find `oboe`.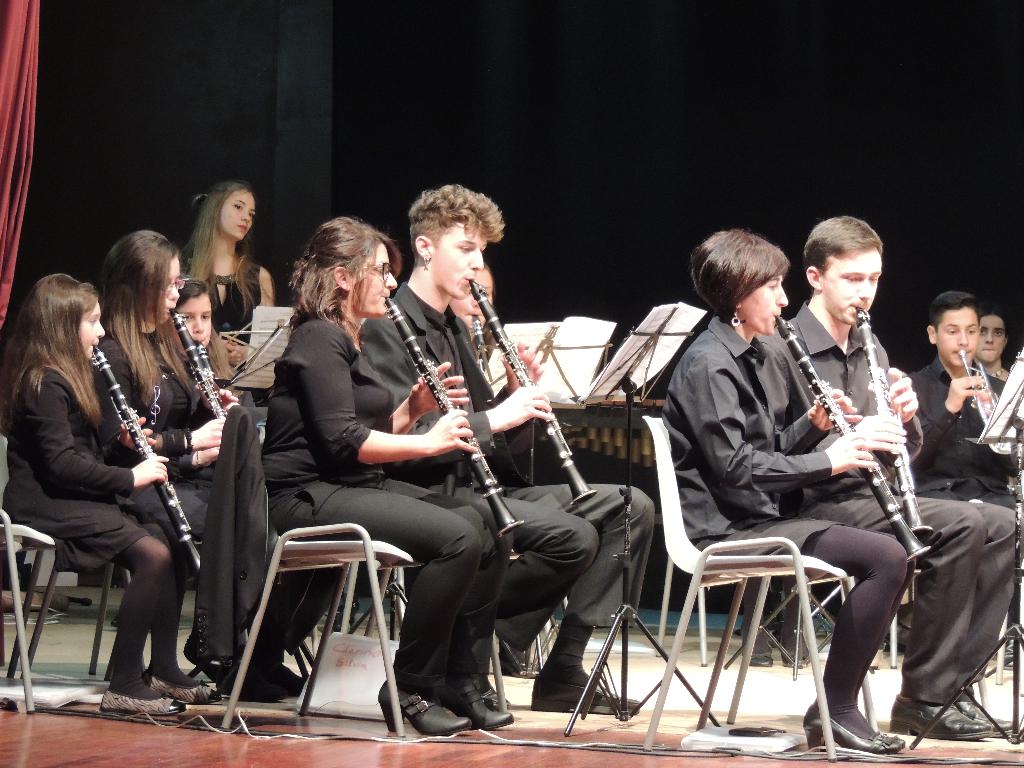
bbox(95, 341, 207, 582).
